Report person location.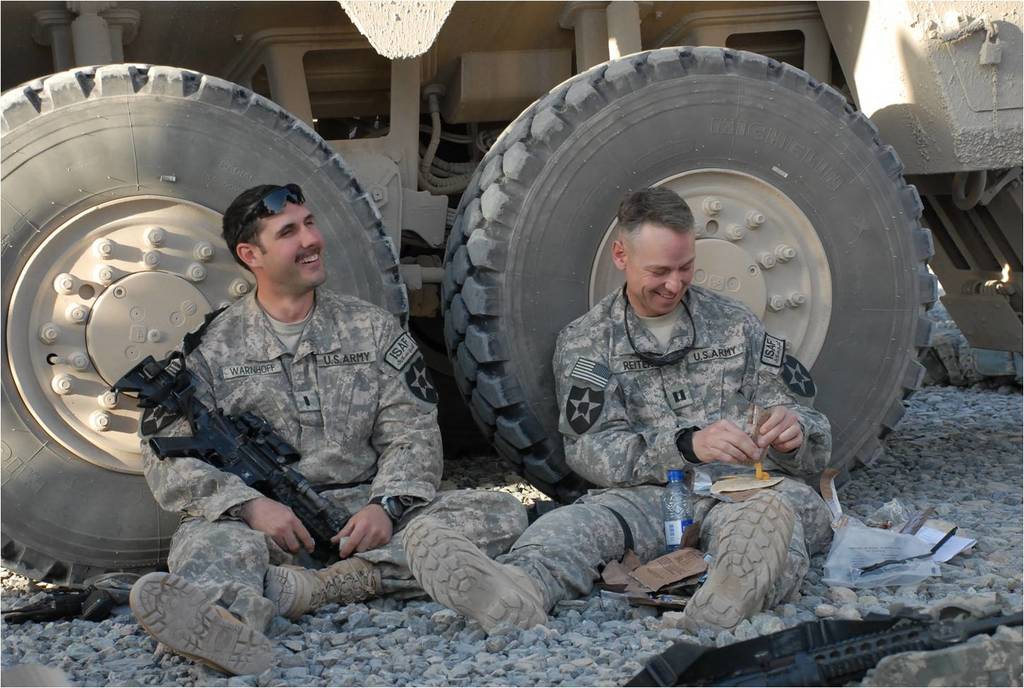
Report: <box>399,185,830,631</box>.
